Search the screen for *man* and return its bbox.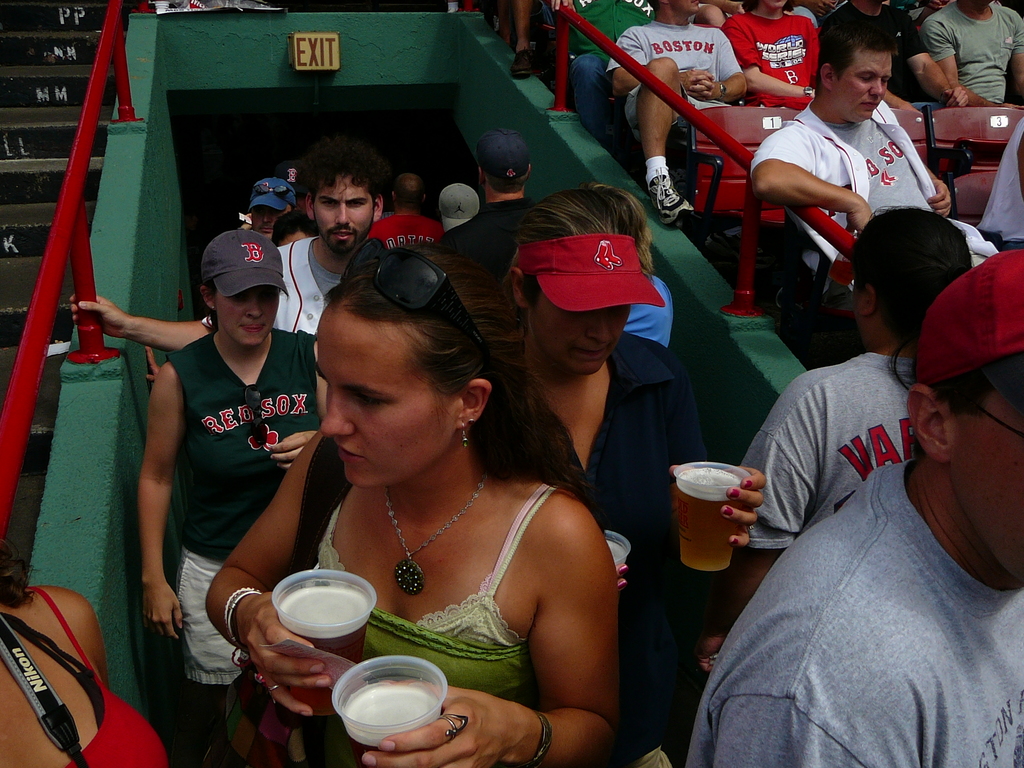
Found: l=442, t=132, r=541, b=271.
